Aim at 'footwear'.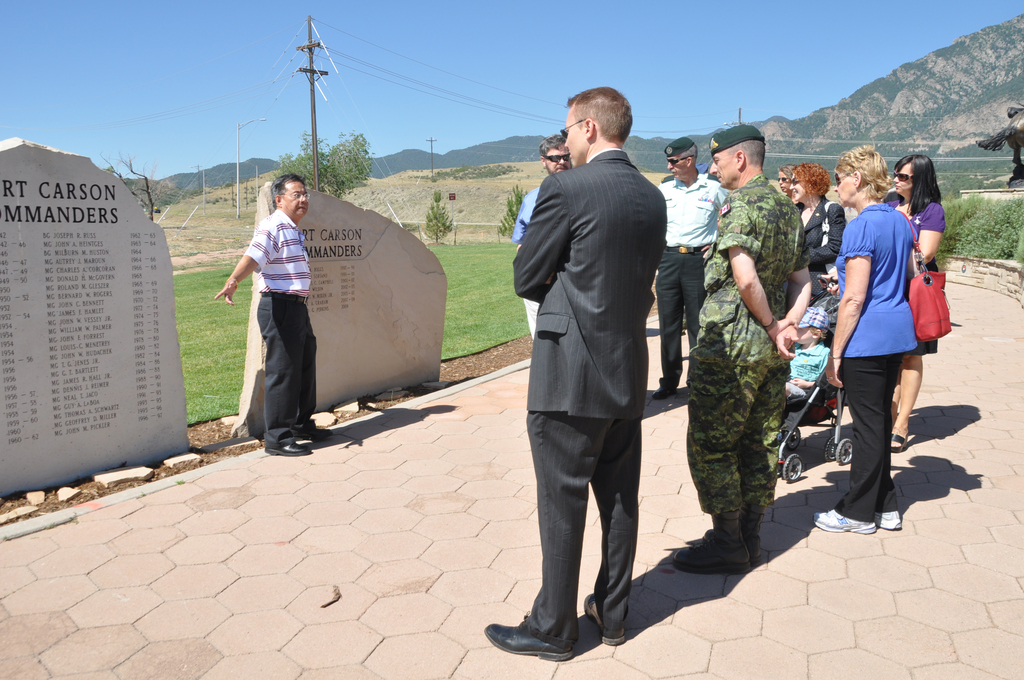
Aimed at [584, 592, 623, 643].
